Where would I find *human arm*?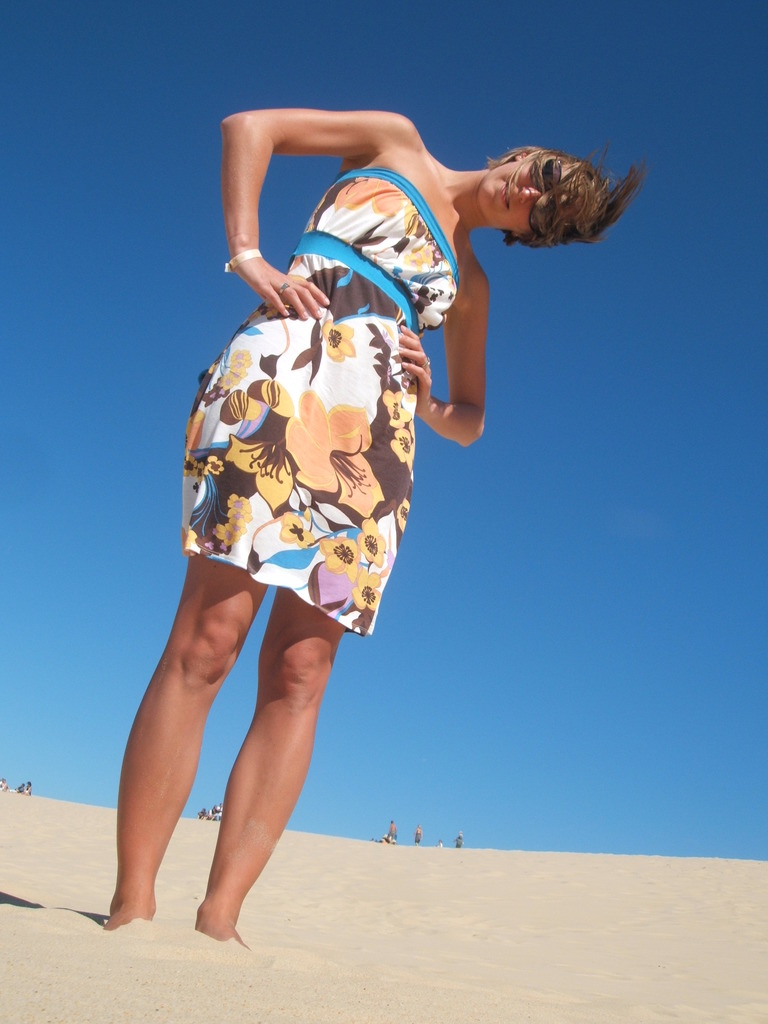
At 391, 256, 496, 449.
